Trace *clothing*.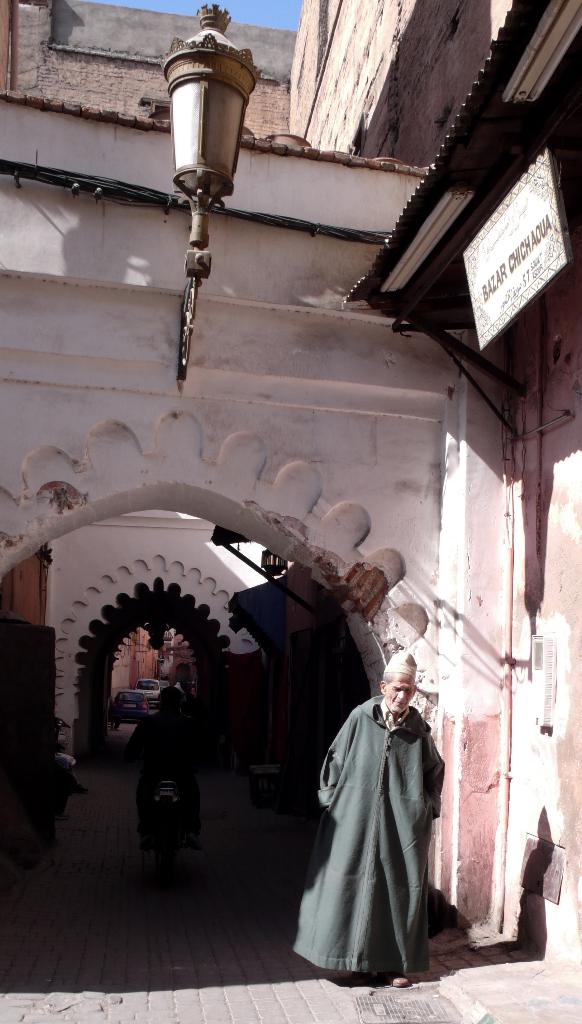
Traced to select_region(299, 674, 457, 973).
